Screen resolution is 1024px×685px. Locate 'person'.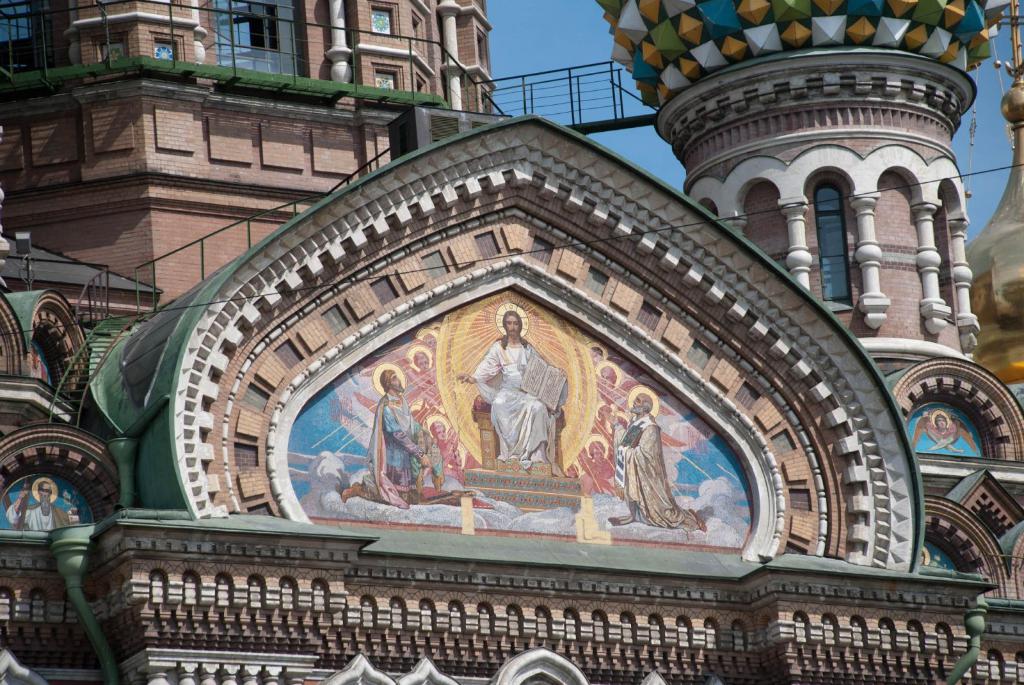
box=[616, 392, 699, 527].
